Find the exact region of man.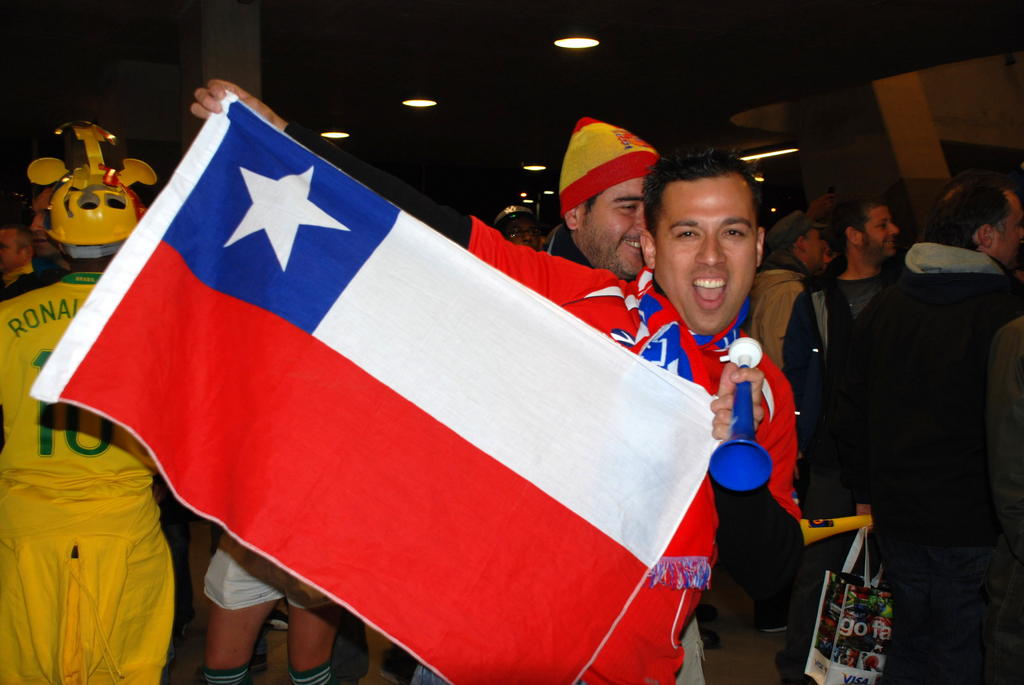
Exact region: 776,195,901,380.
